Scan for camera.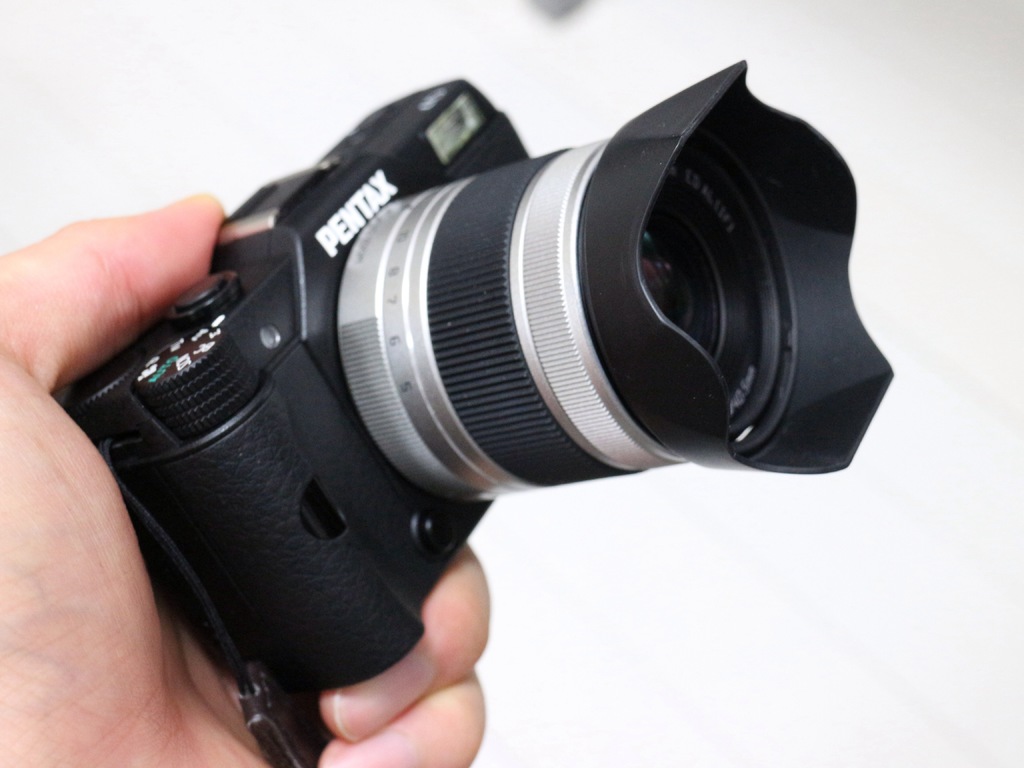
Scan result: BBox(52, 57, 897, 698).
